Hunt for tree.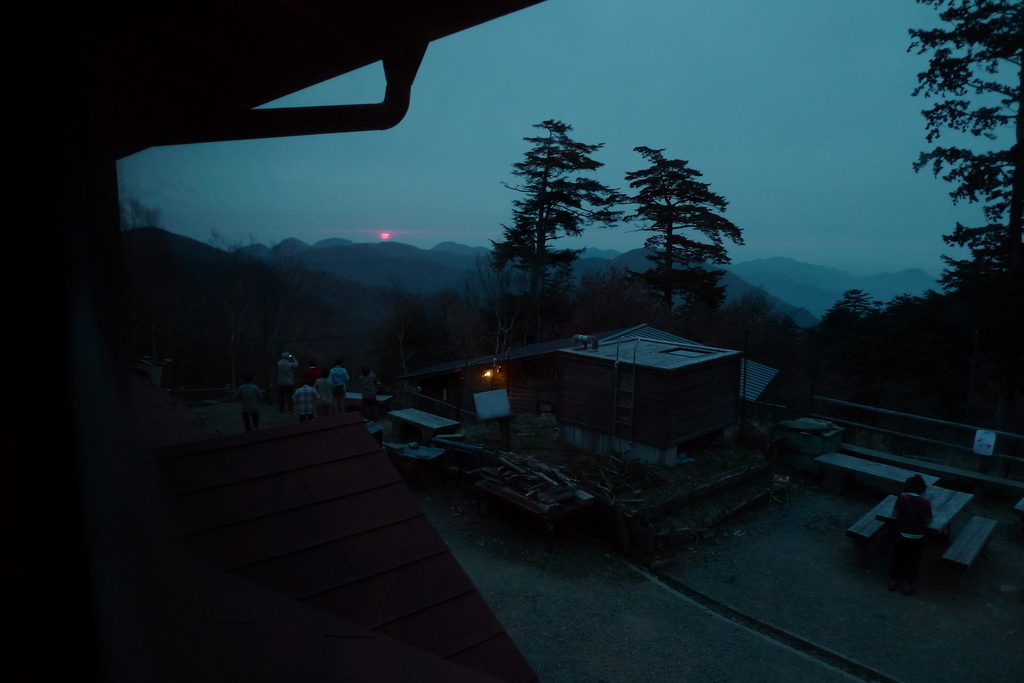
Hunted down at 486/111/620/288.
